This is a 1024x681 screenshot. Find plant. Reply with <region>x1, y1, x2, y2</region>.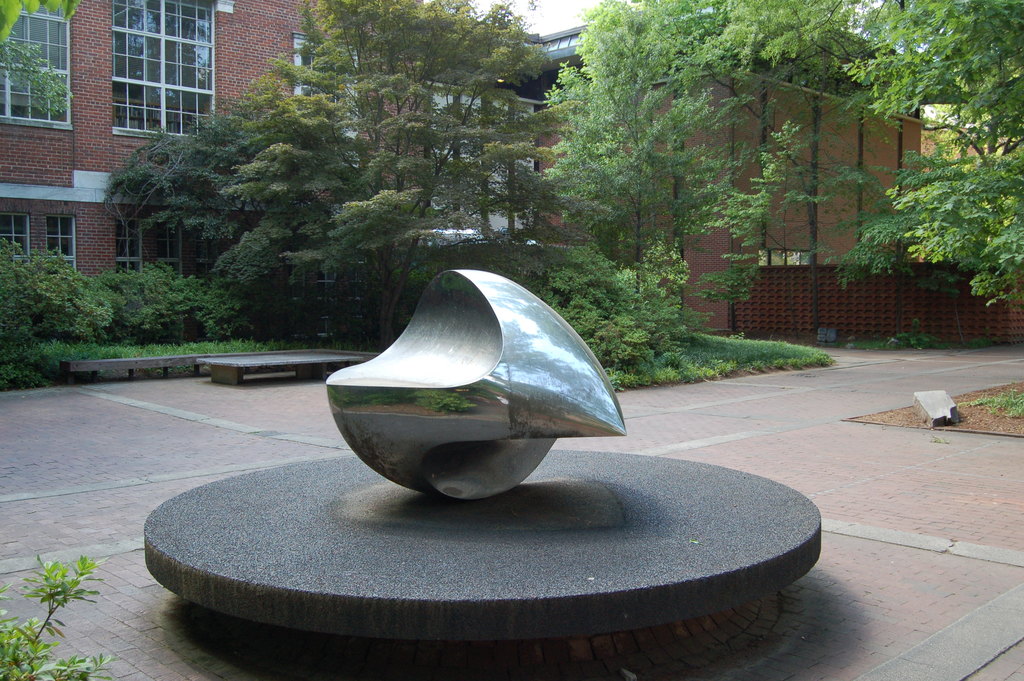
<region>969, 330, 996, 356</region>.
